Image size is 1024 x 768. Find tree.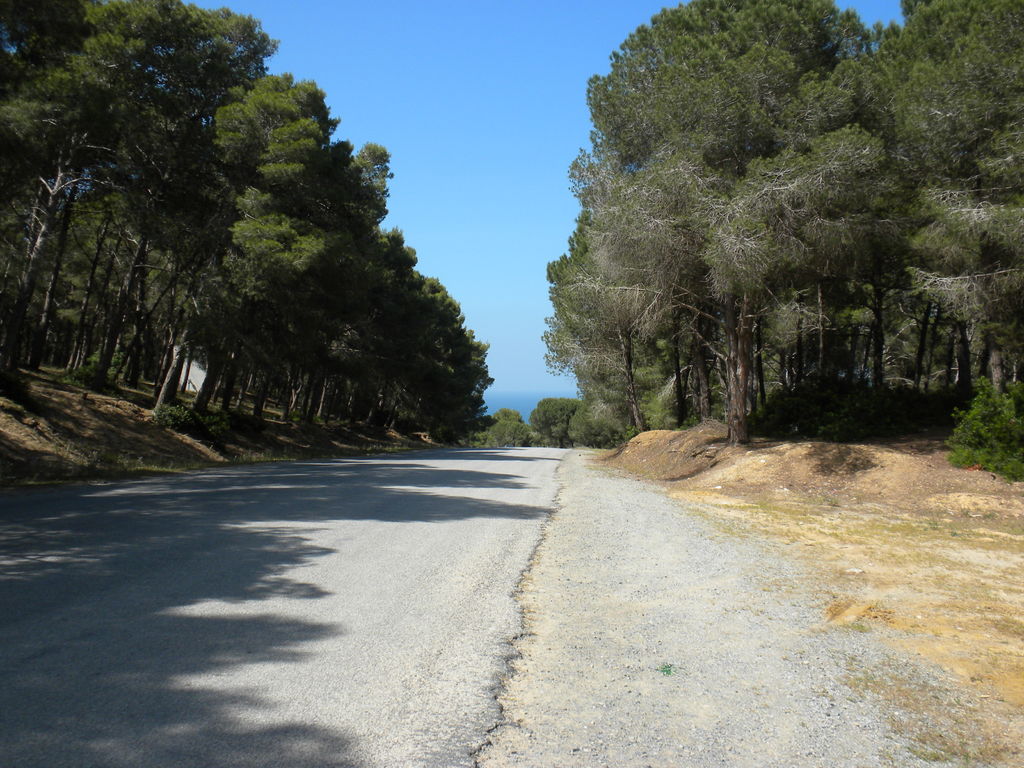
x1=488, y1=400, x2=535, y2=429.
